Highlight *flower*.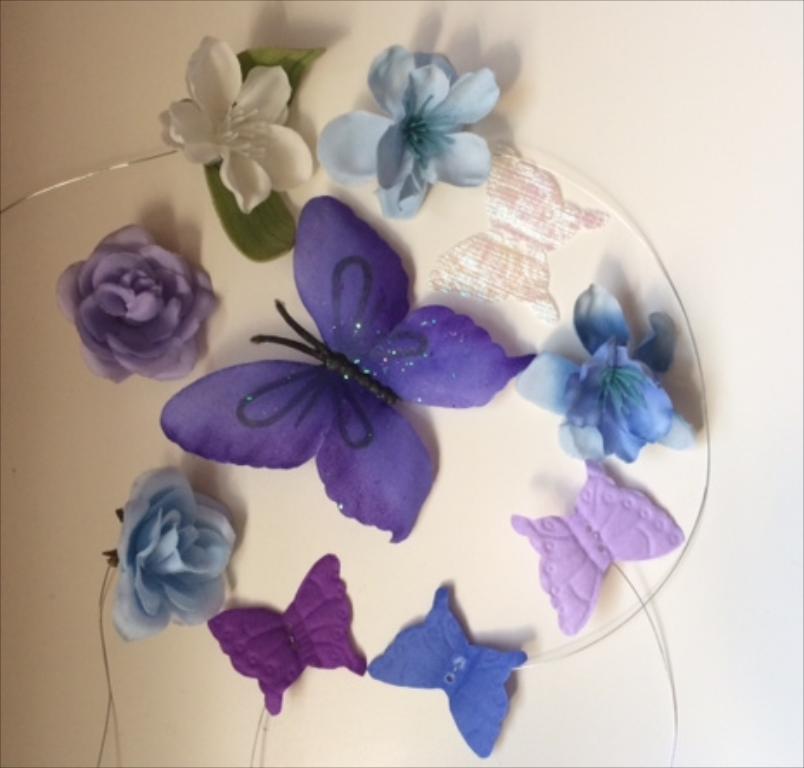
Highlighted region: (335,31,489,197).
